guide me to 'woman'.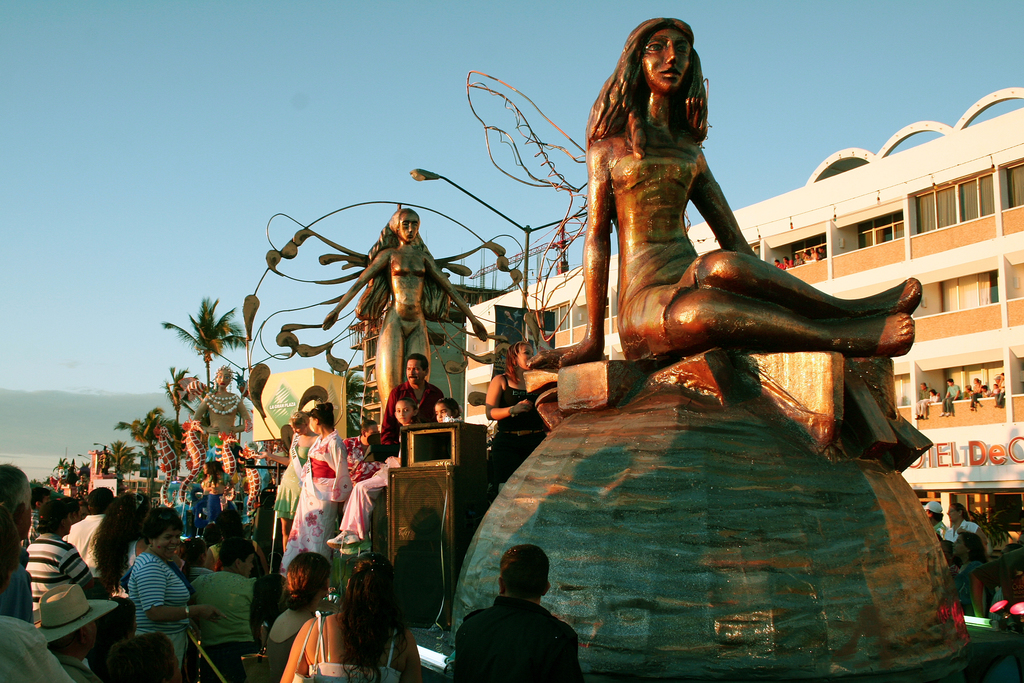
Guidance: {"x1": 126, "y1": 504, "x2": 227, "y2": 682}.
